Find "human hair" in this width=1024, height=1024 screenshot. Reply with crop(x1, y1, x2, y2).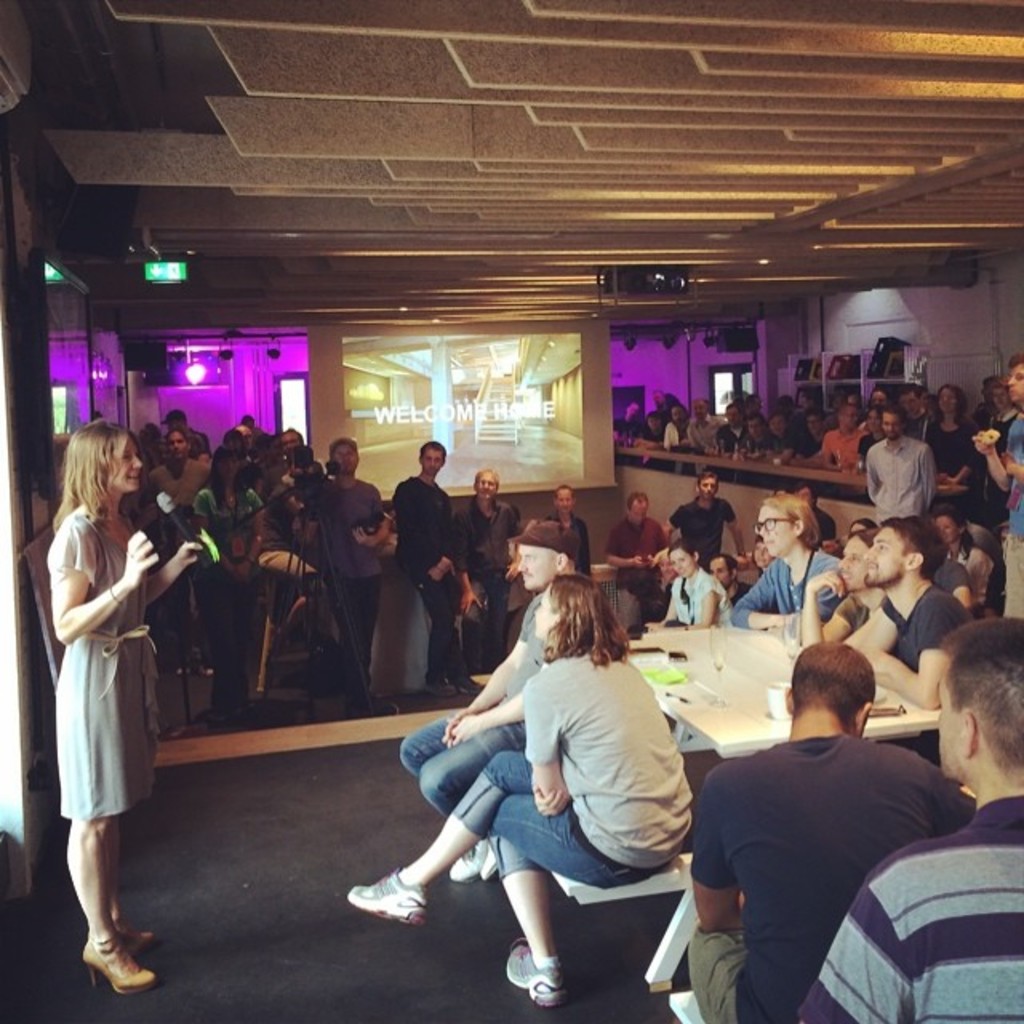
crop(866, 403, 883, 419).
